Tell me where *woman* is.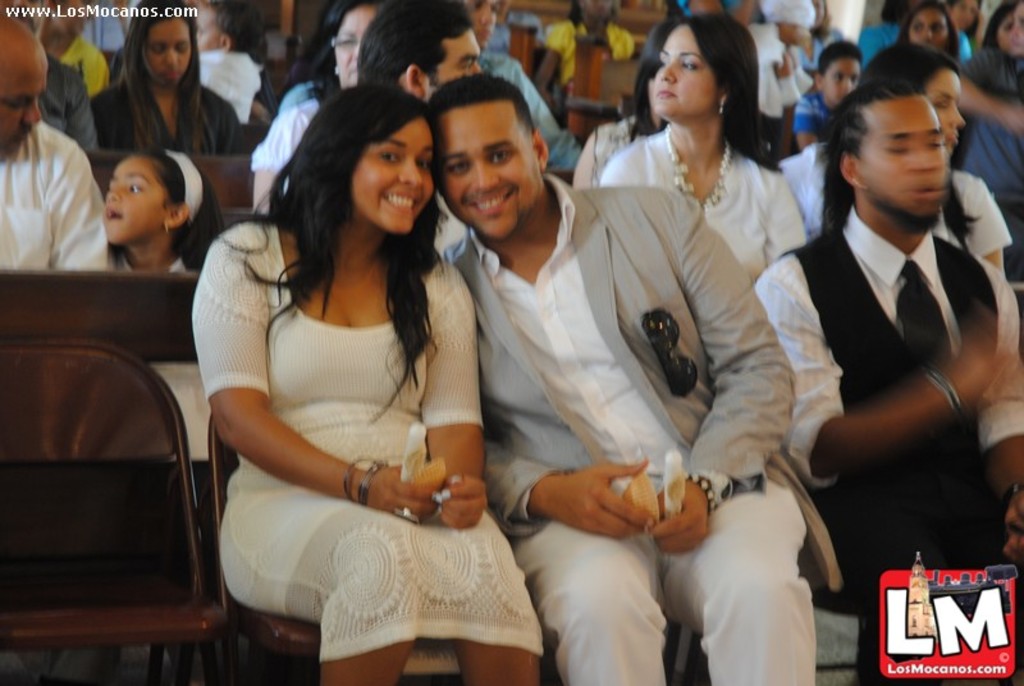
*woman* is at [781,51,1002,284].
